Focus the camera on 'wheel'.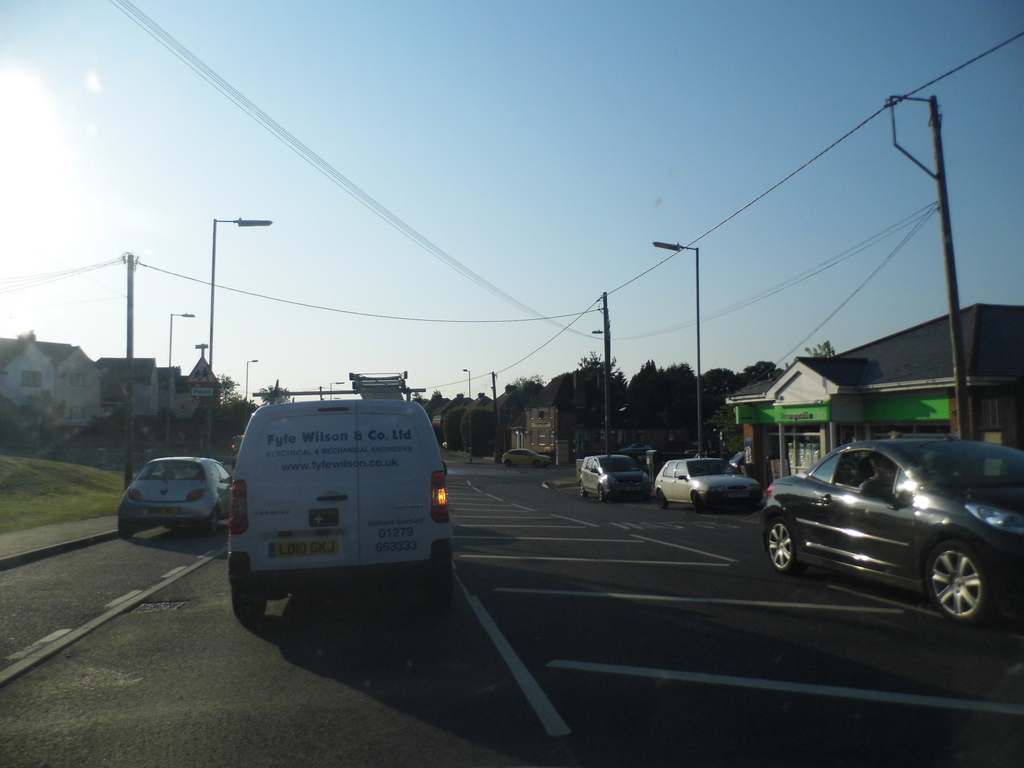
Focus region: BBox(596, 479, 607, 496).
